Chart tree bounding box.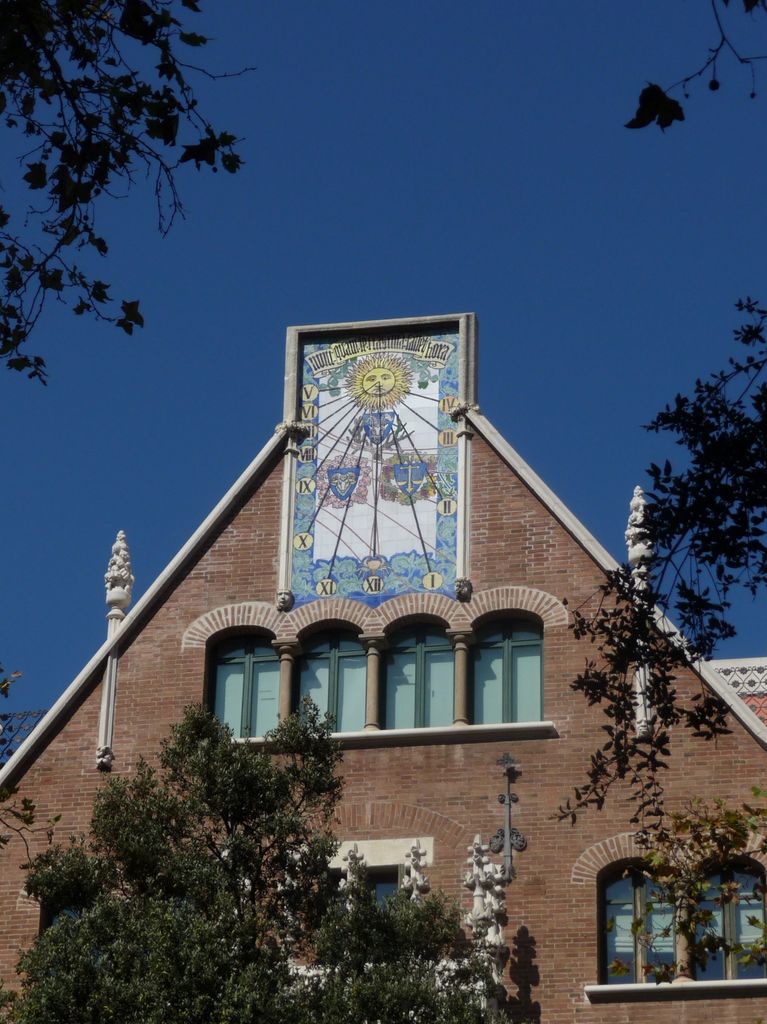
Charted: [0, 0, 260, 390].
